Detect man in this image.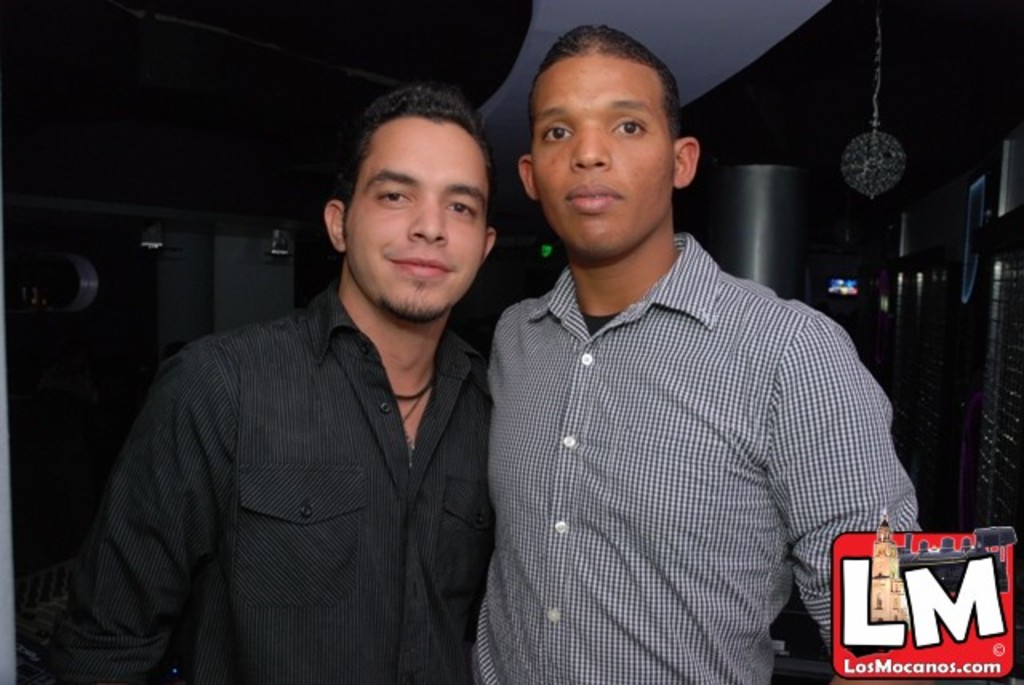
Detection: 77 94 541 667.
